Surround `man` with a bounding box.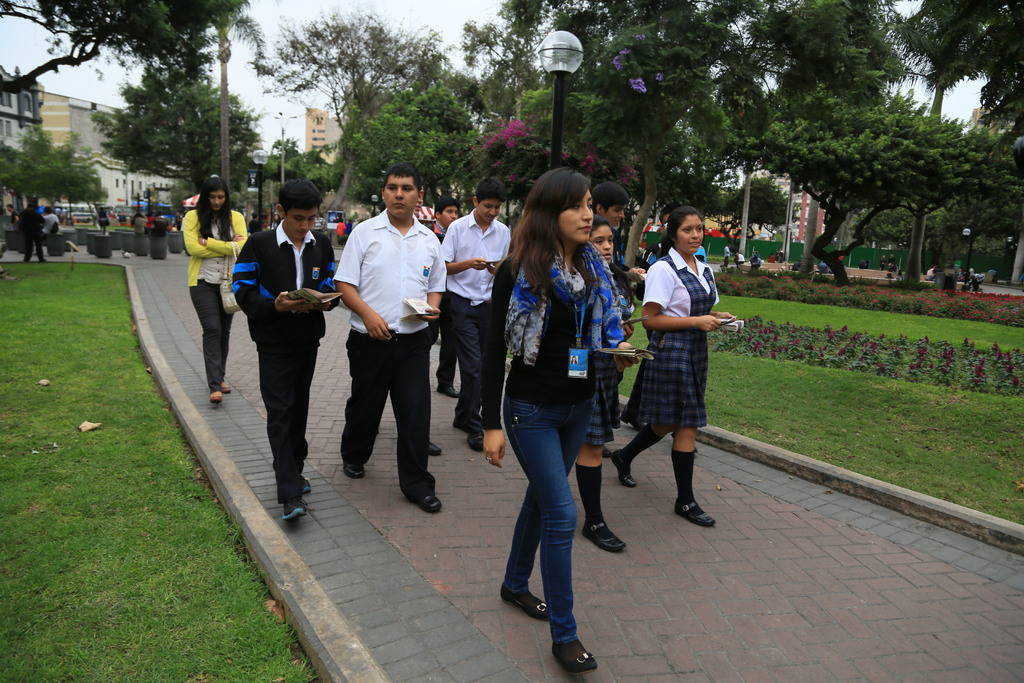
Rect(439, 173, 514, 450).
